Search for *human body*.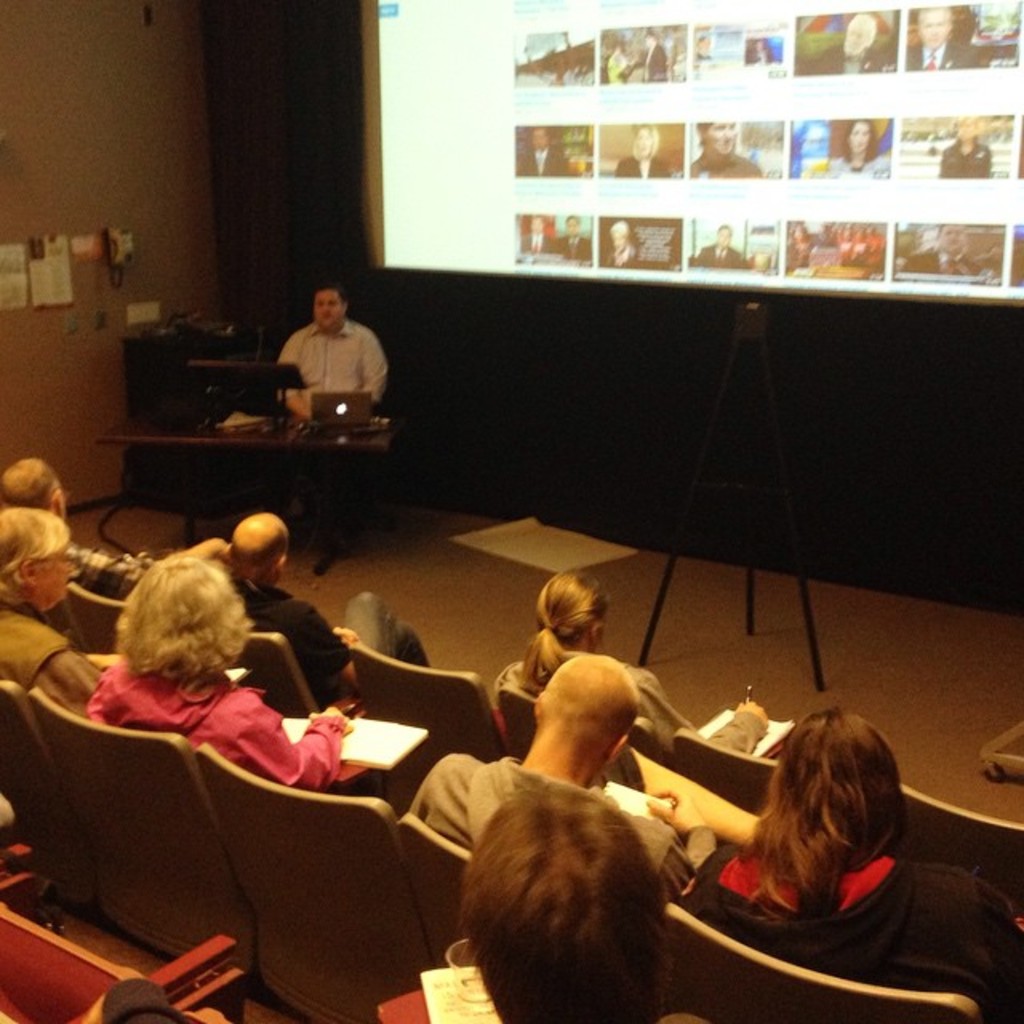
Found at 558,222,589,262.
